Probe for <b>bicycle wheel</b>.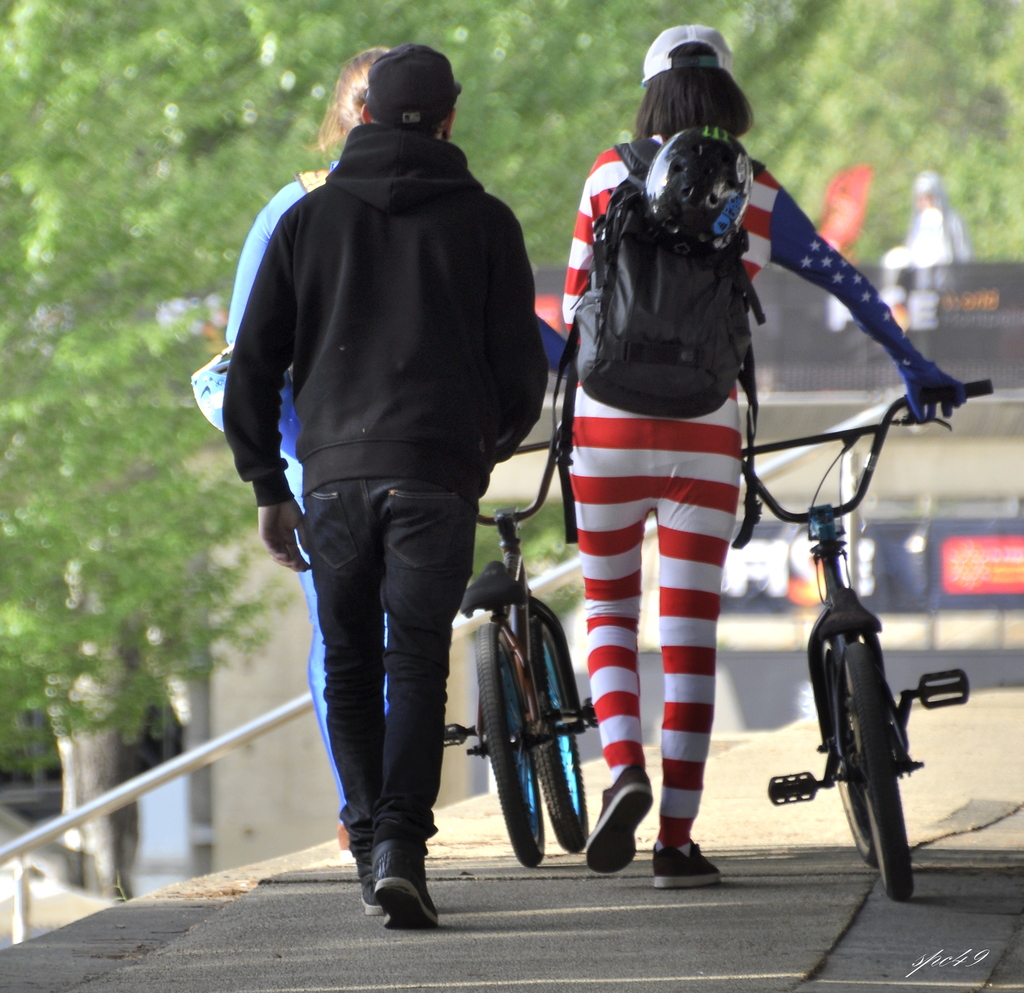
Probe result: 842 637 917 901.
